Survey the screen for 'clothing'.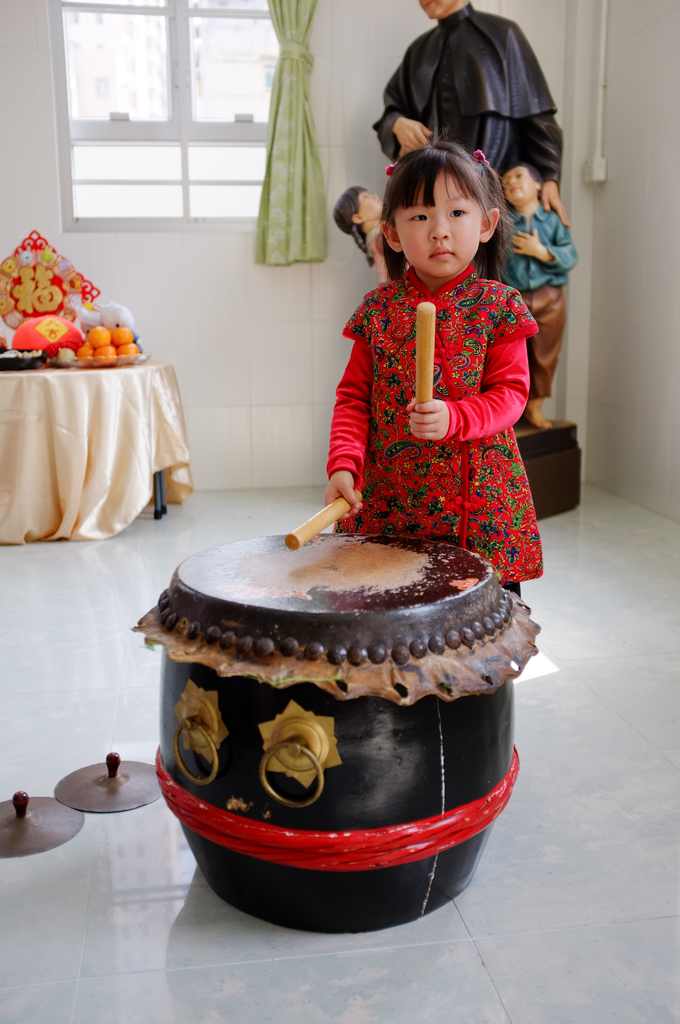
Survey found: detection(368, 0, 565, 263).
